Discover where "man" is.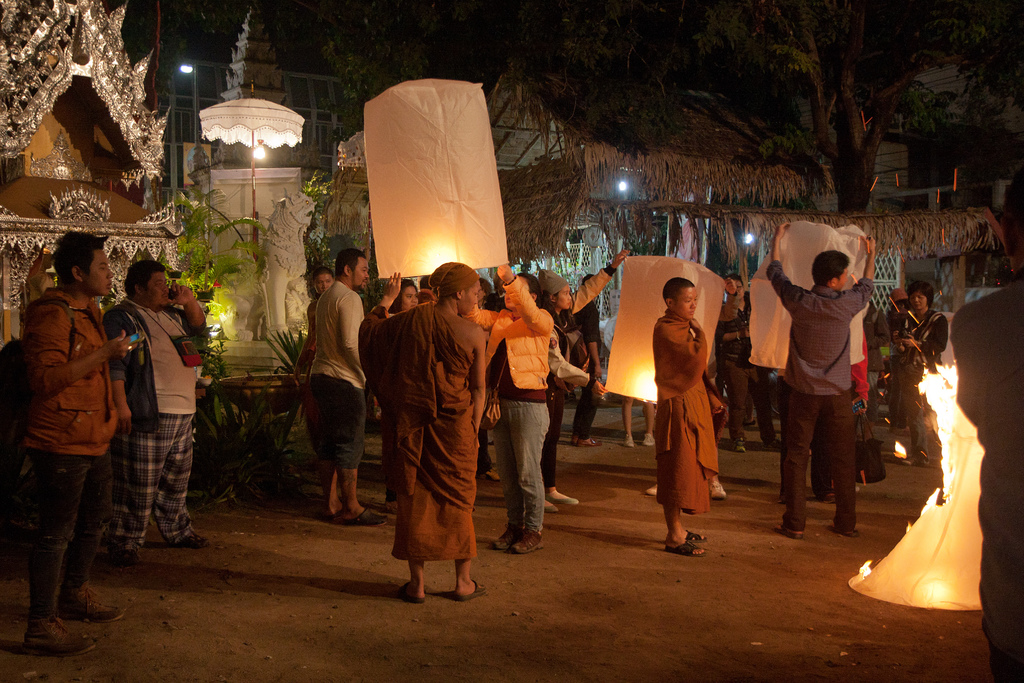
Discovered at box=[575, 270, 612, 456].
